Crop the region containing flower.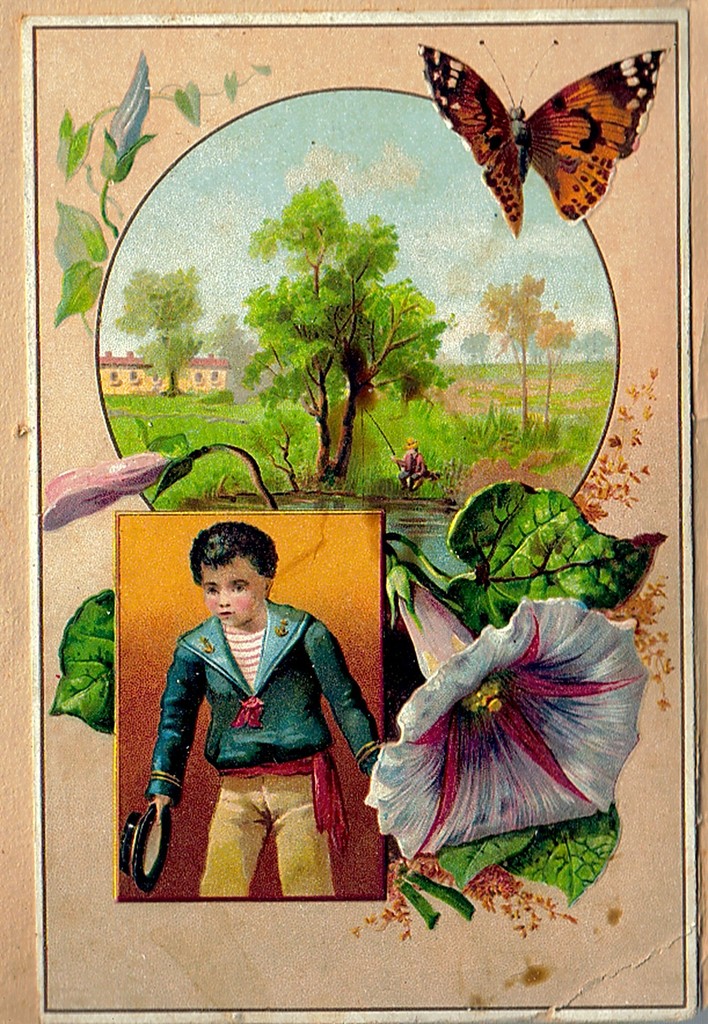
Crop region: box(368, 594, 646, 870).
